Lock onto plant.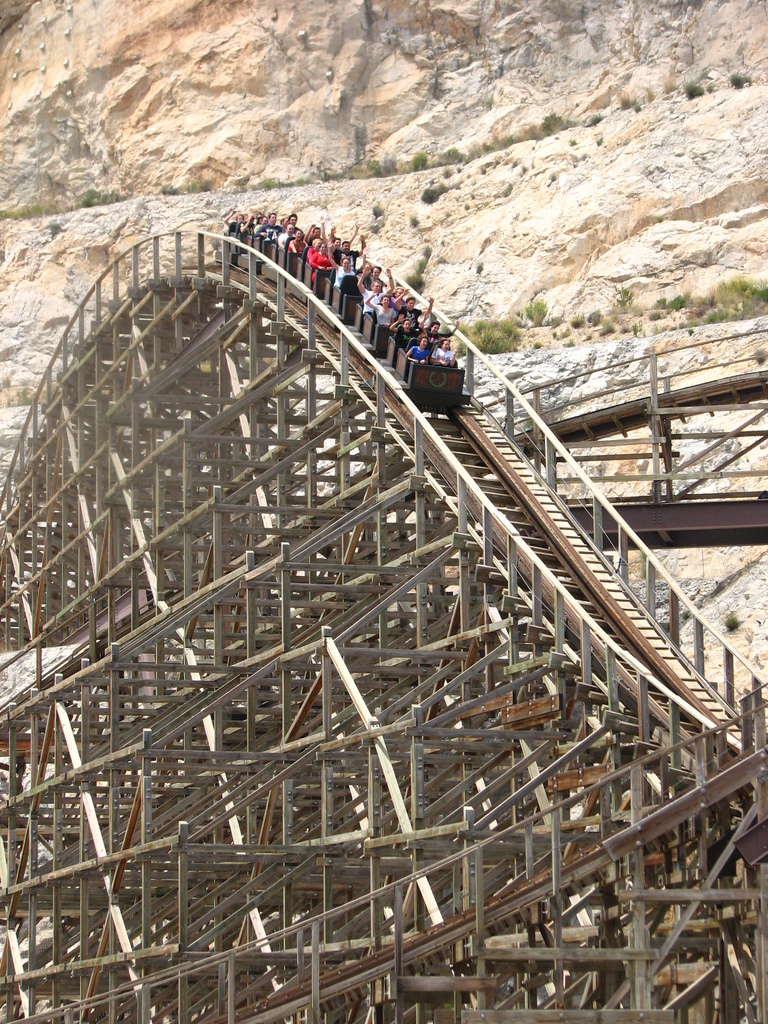
Locked: [x1=702, y1=272, x2=767, y2=317].
